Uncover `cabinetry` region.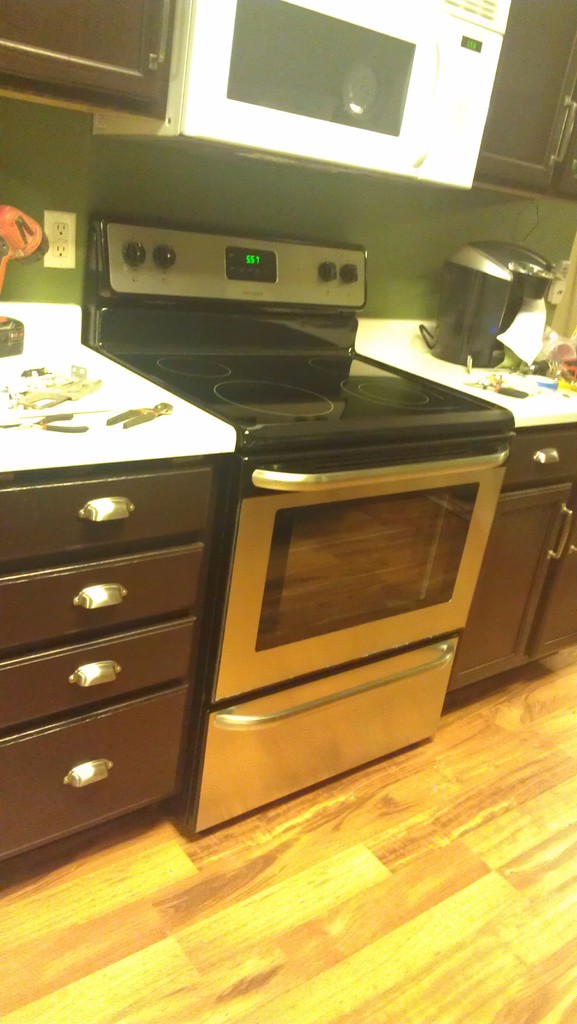
Uncovered: region(16, 163, 528, 853).
